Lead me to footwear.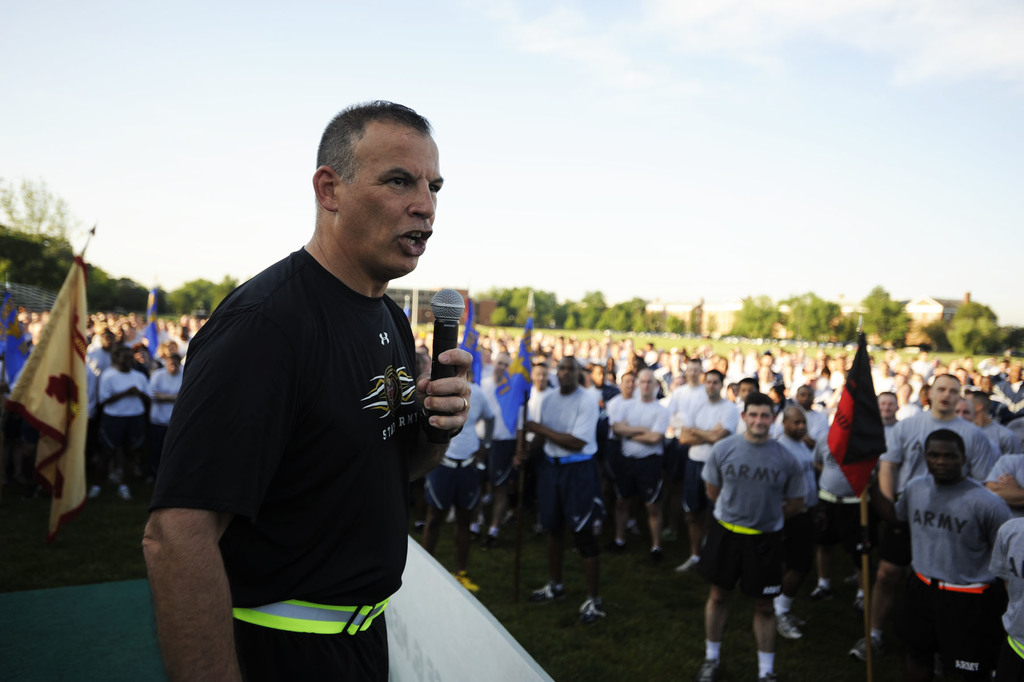
Lead to <bbox>617, 542, 634, 554</bbox>.
